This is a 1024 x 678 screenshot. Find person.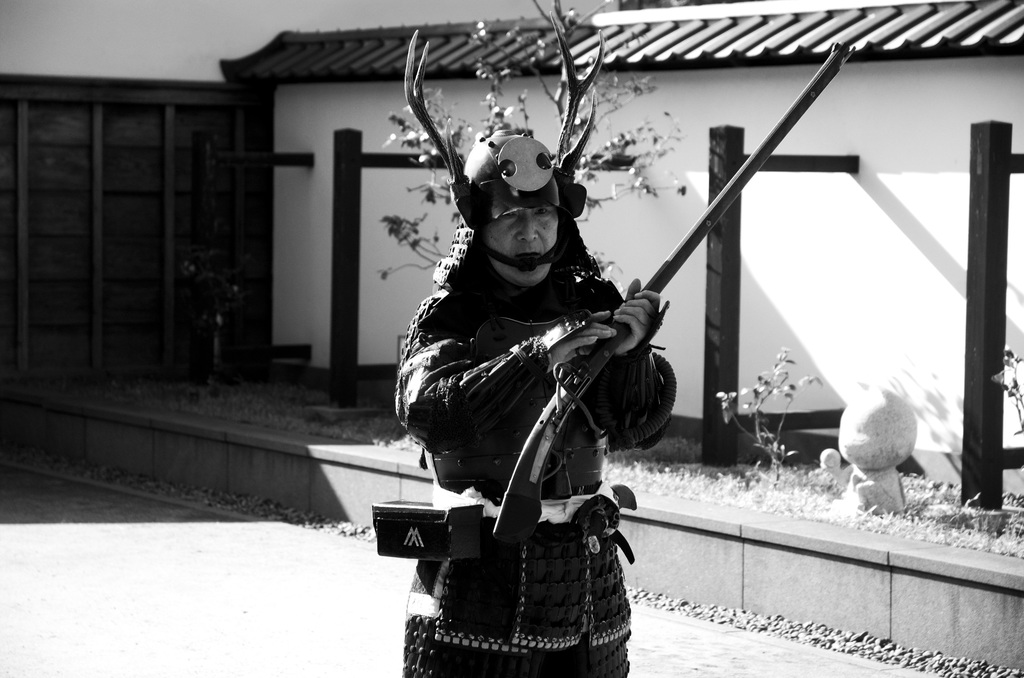
Bounding box: 363:147:661:677.
